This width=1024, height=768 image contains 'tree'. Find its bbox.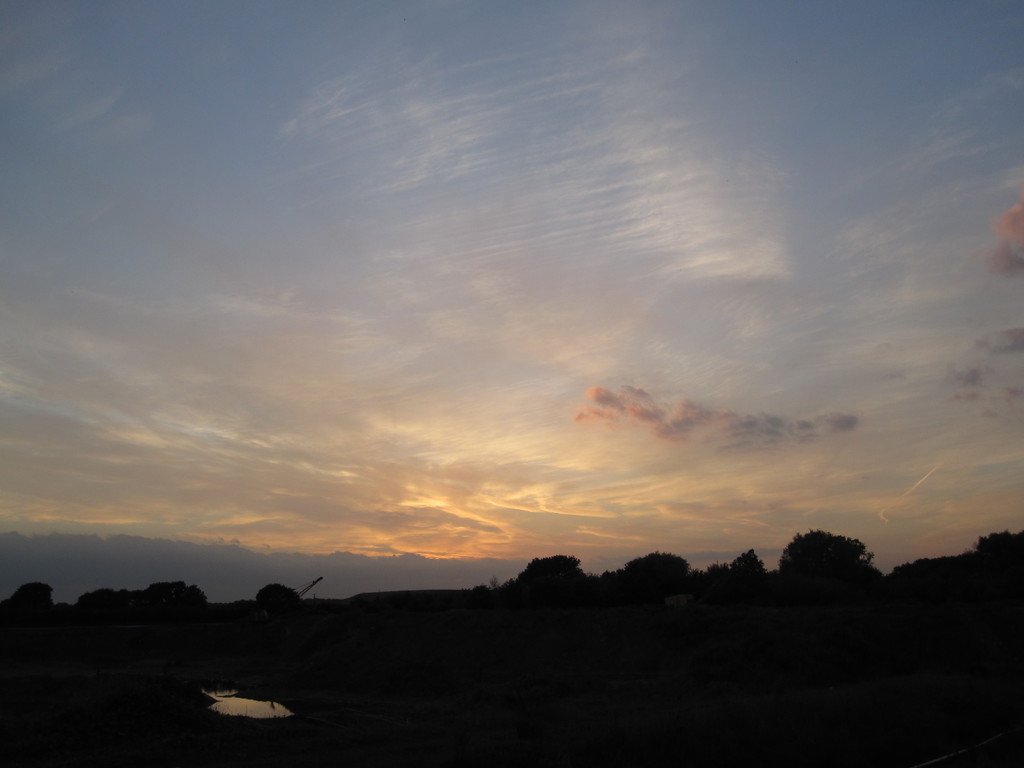
rect(620, 550, 692, 582).
